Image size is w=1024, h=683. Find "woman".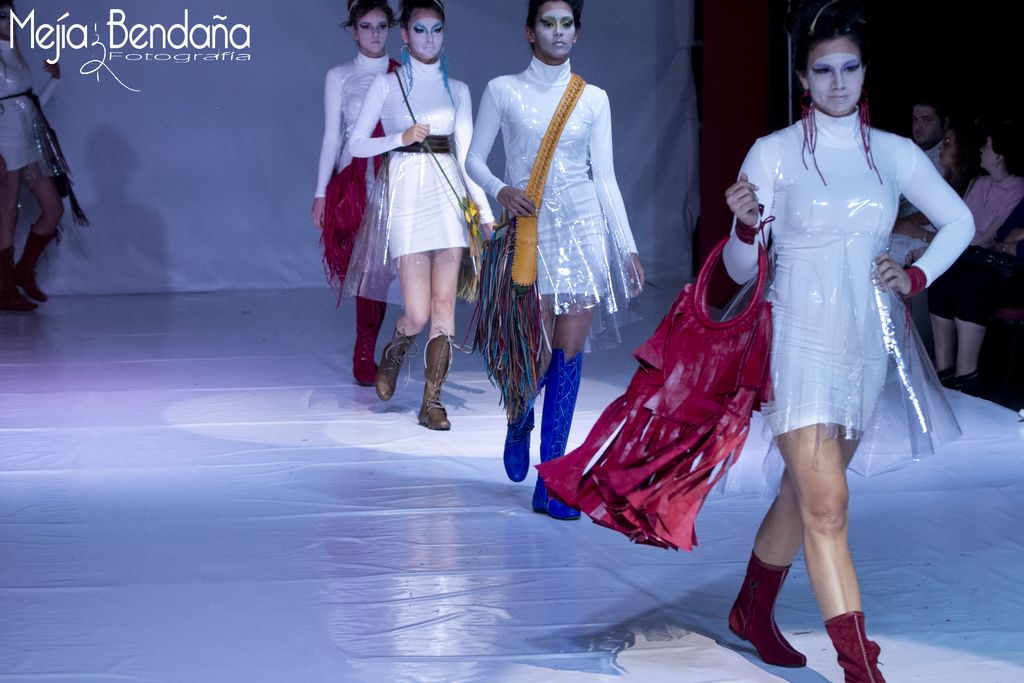
Rect(0, 0, 93, 311).
